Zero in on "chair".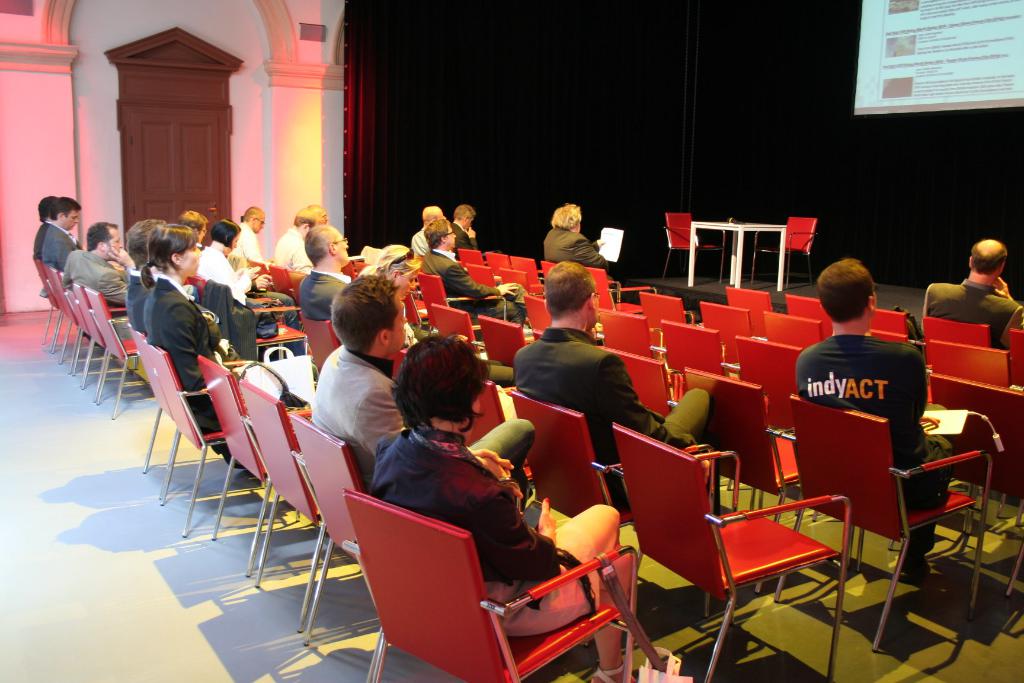
Zeroed in: bbox=[295, 318, 341, 377].
